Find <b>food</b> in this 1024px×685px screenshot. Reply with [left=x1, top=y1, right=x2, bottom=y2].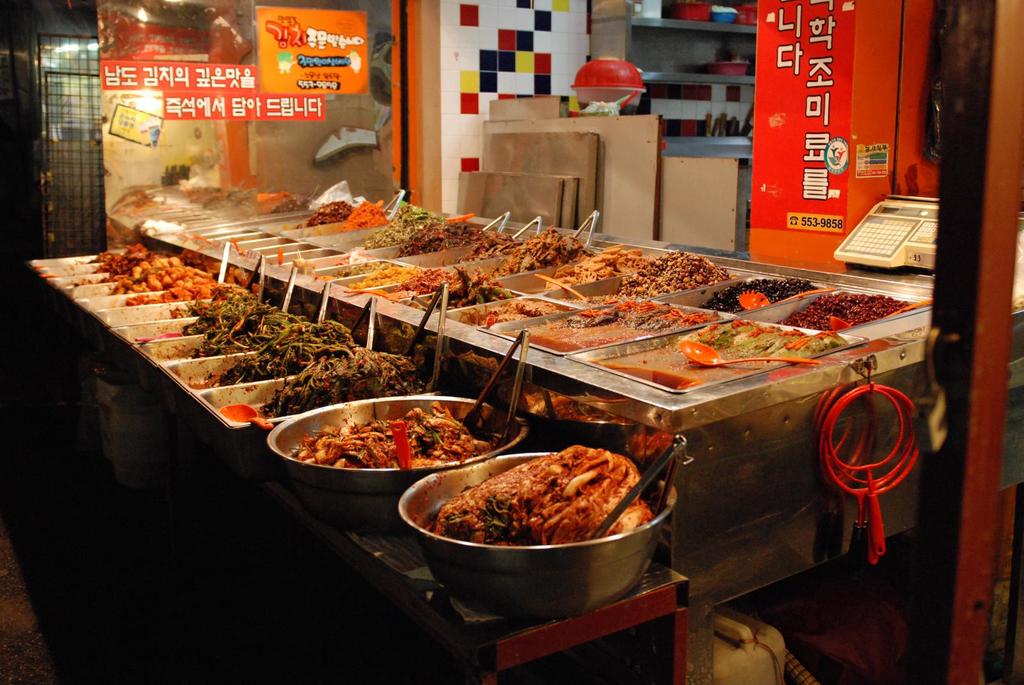
[left=303, top=200, right=356, bottom=229].
